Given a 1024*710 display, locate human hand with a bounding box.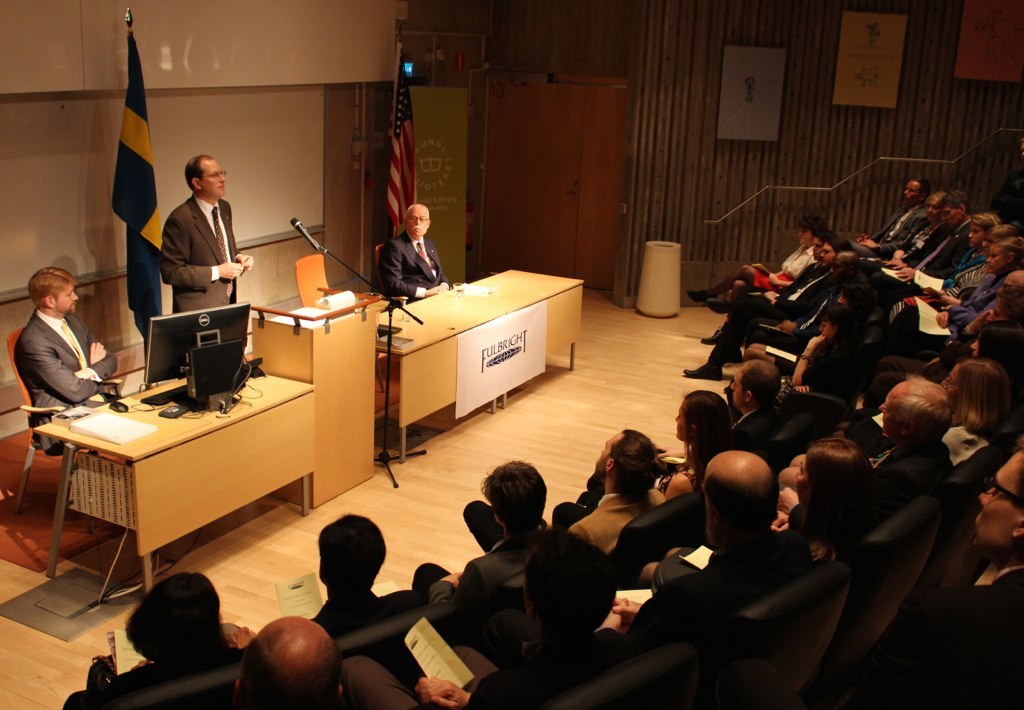
Located: rect(940, 289, 955, 305).
